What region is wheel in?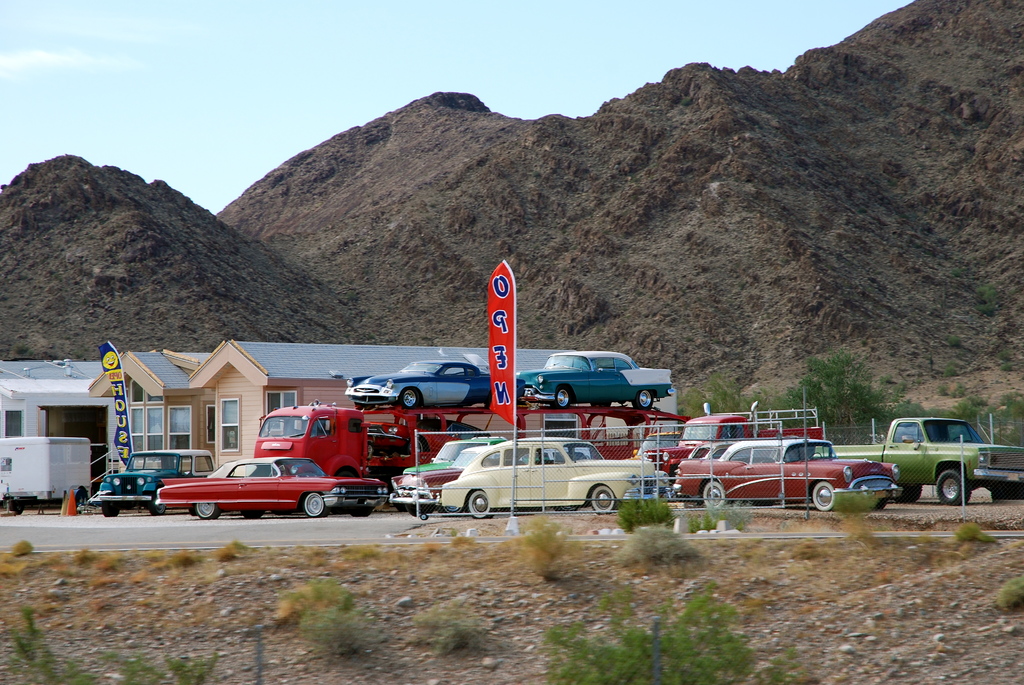
102,507,116,517.
